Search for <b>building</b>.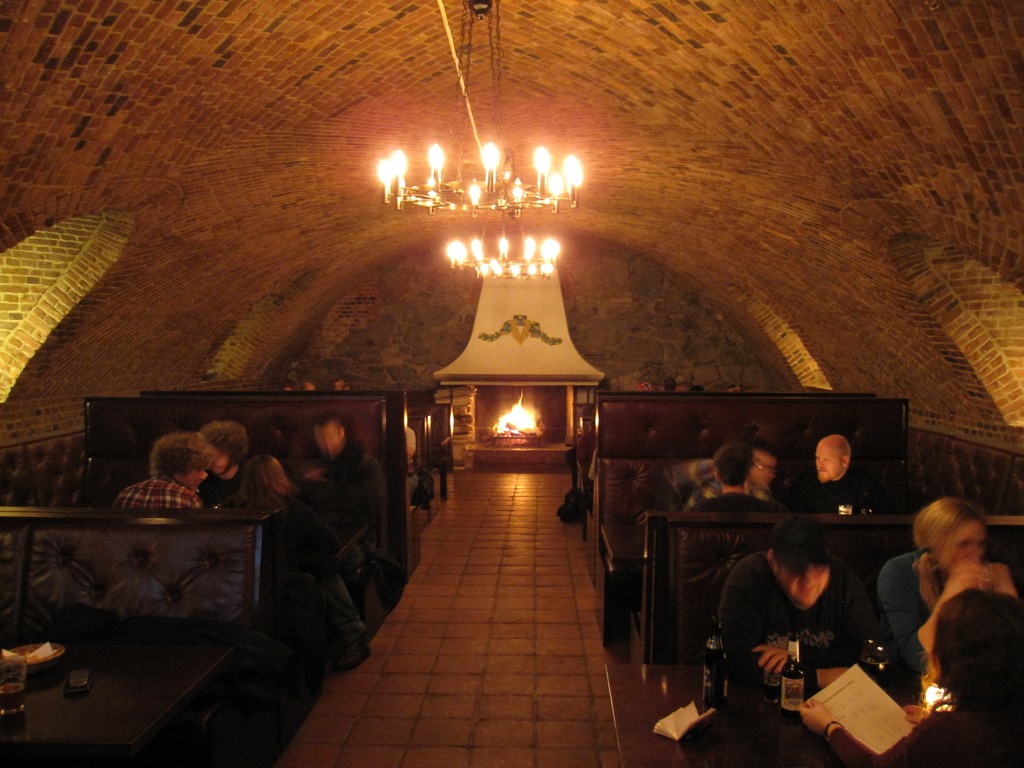
Found at (1, 0, 1020, 767).
